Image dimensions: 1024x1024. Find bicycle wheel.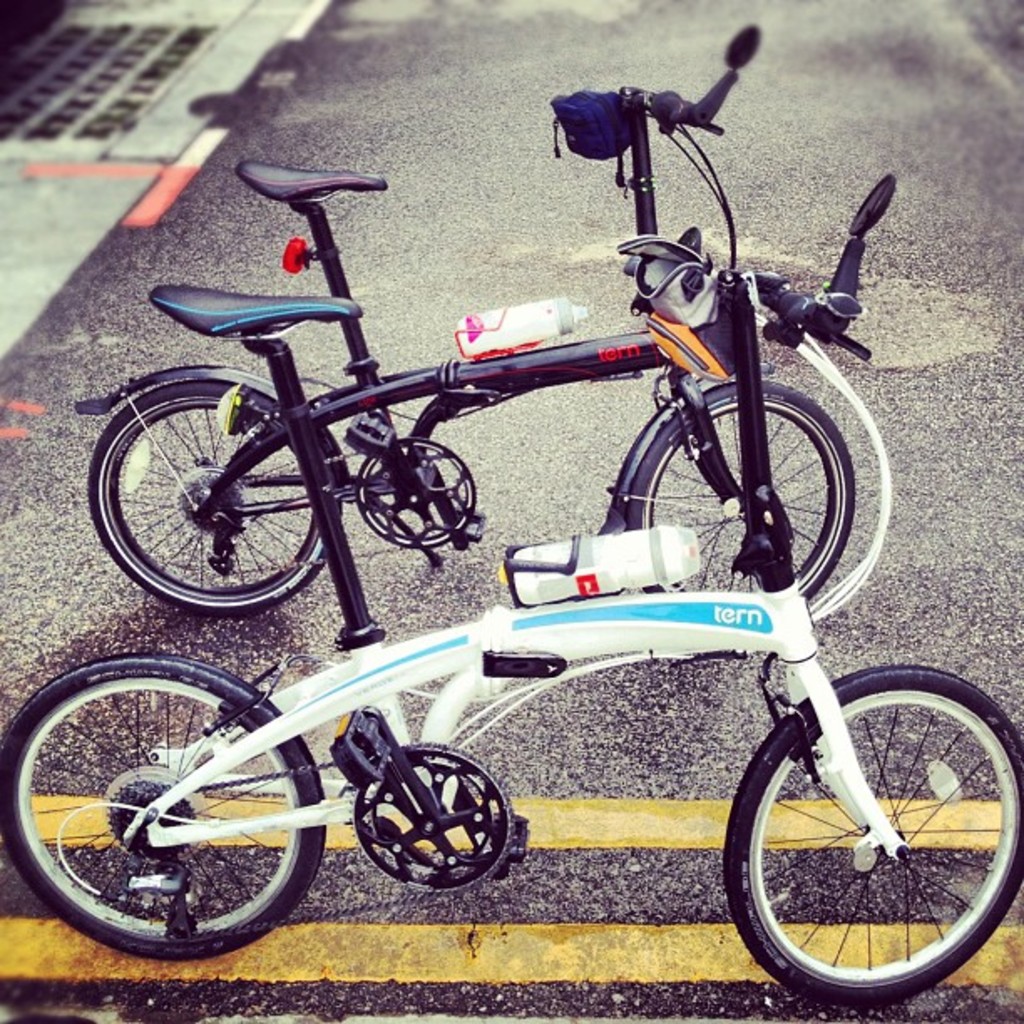
left=89, top=385, right=331, bottom=622.
